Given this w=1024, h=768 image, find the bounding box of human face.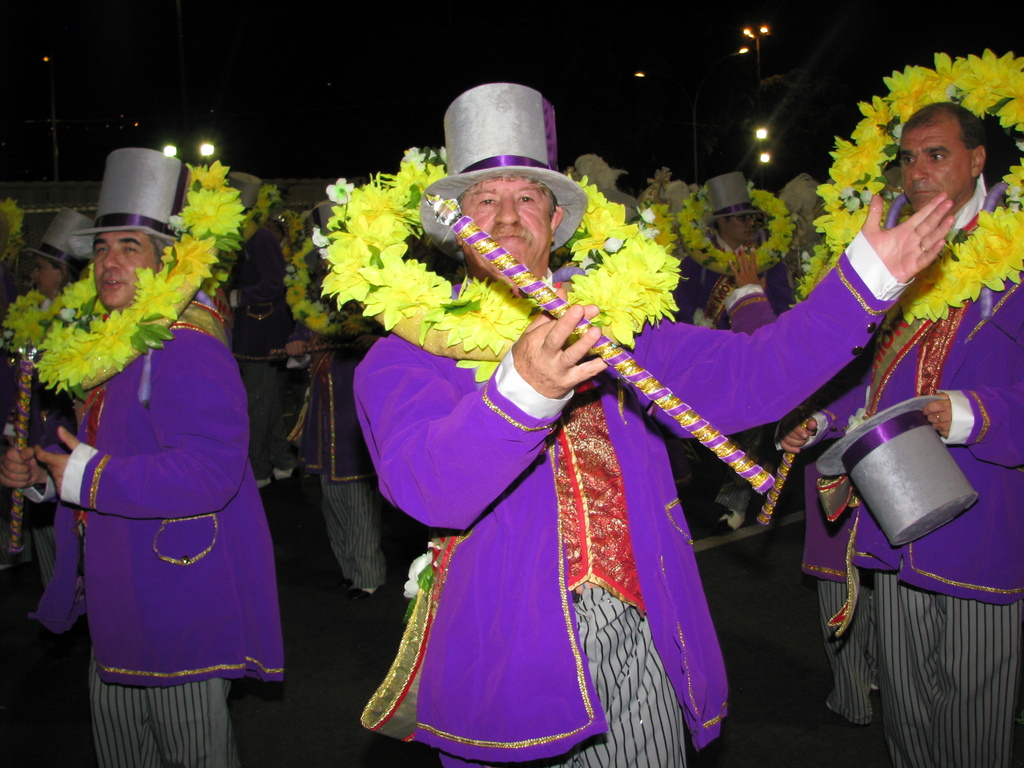
x1=26, y1=260, x2=56, y2=294.
